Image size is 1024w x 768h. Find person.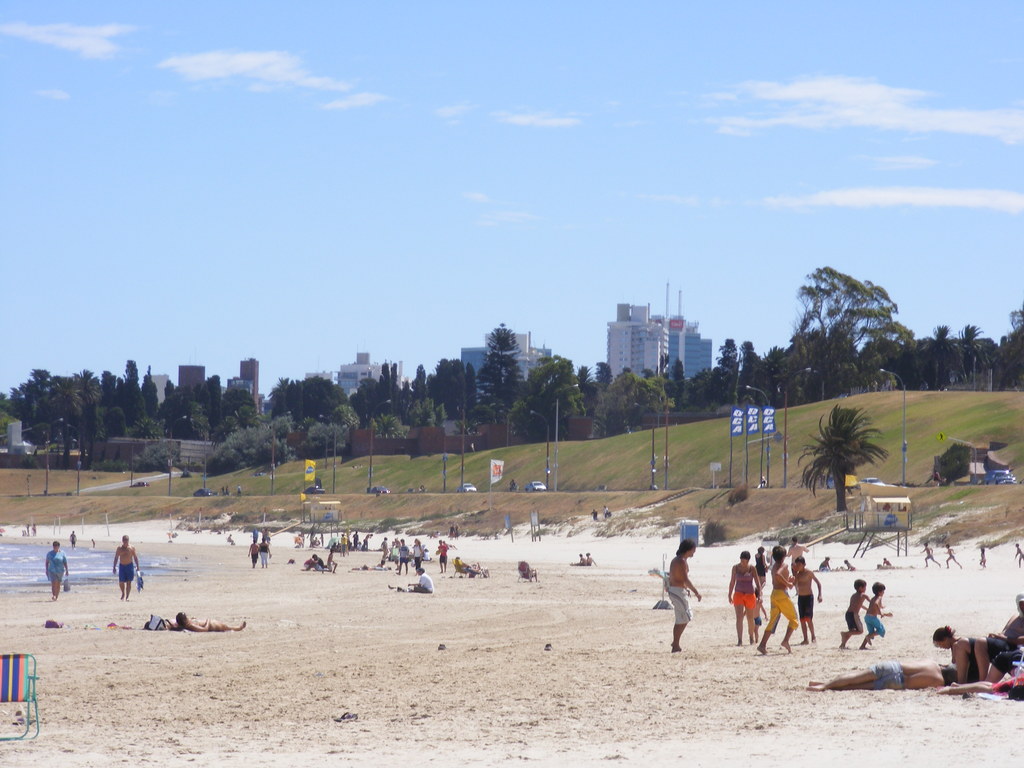
(259,537,271,564).
